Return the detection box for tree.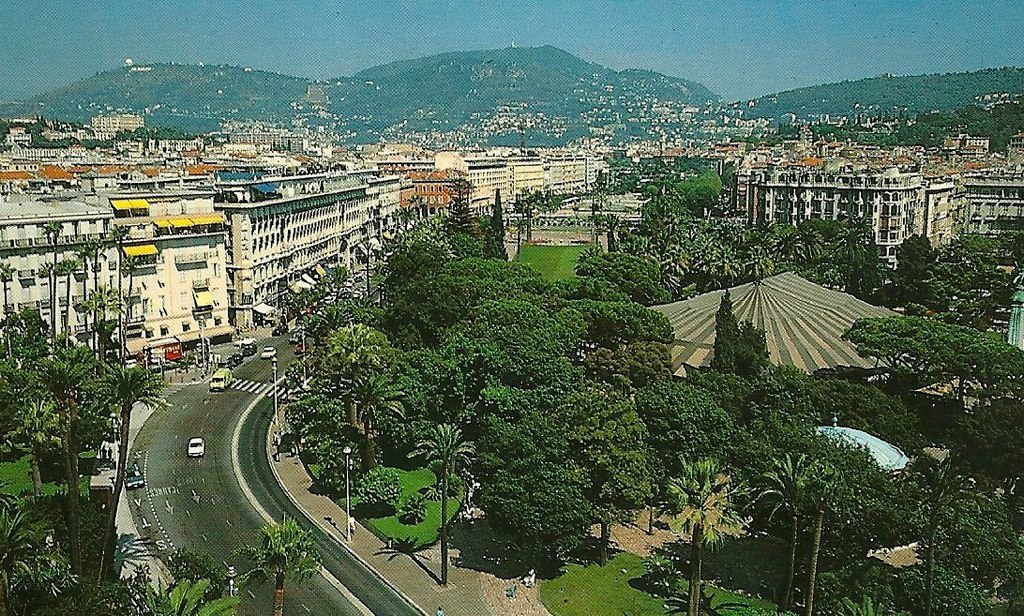
133/565/240/615.
